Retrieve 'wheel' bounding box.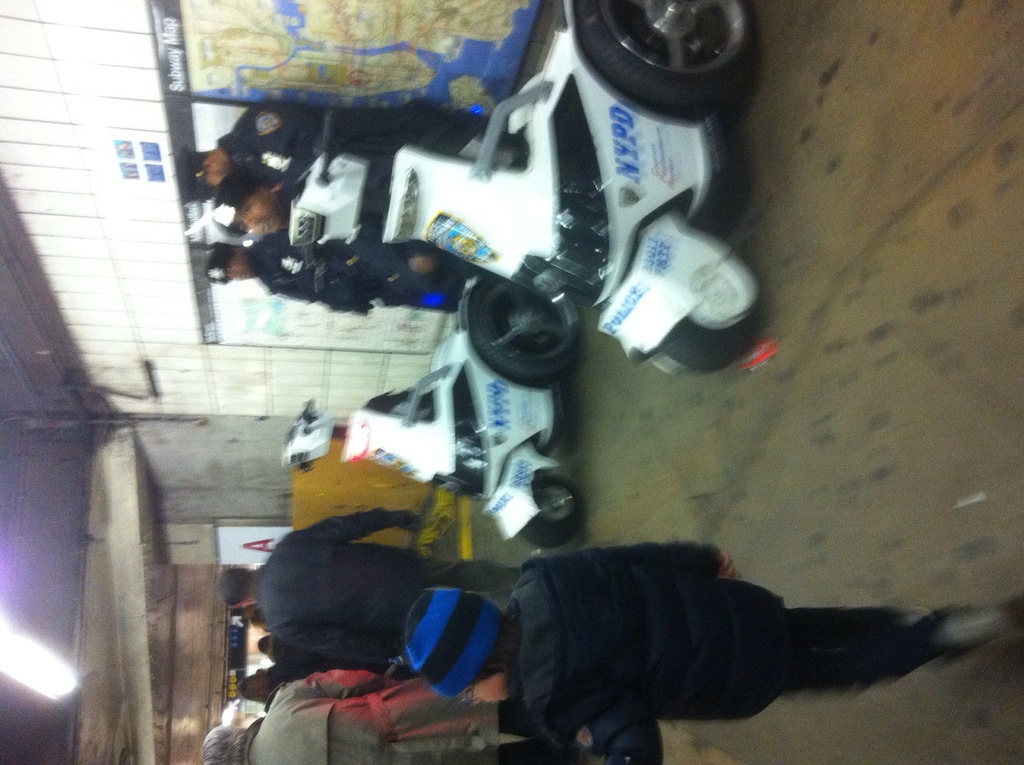
Bounding box: 572 0 756 107.
